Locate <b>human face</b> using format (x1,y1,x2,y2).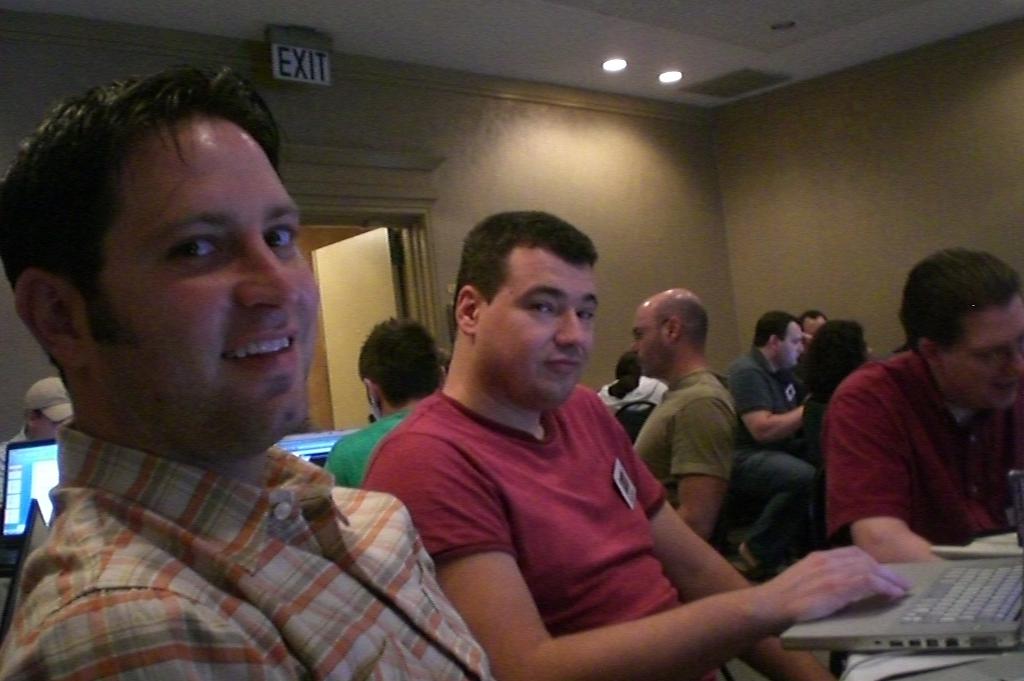
(74,111,320,448).
